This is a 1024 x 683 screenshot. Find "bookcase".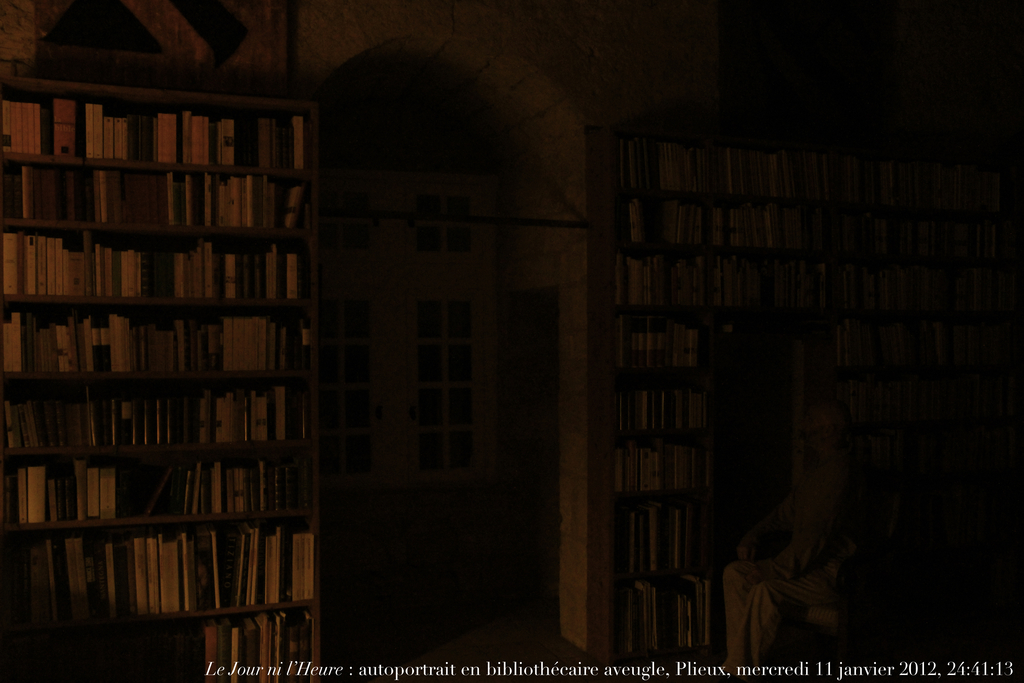
Bounding box: 560/120/1022/682.
